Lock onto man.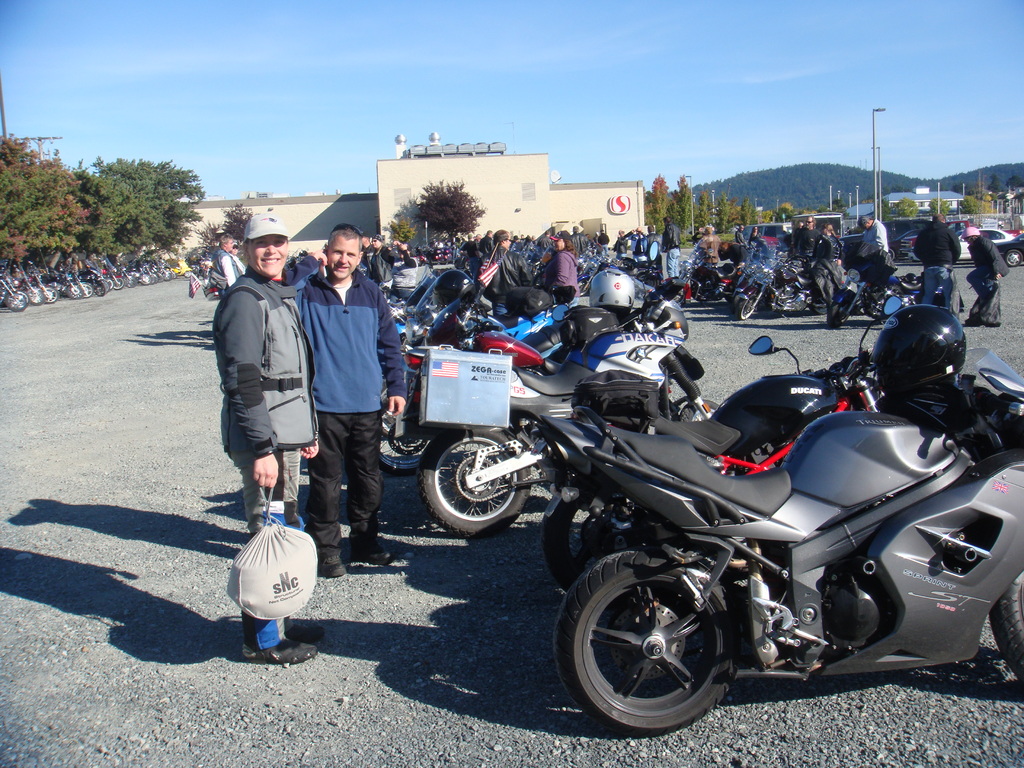
Locked: l=540, t=231, r=553, b=247.
